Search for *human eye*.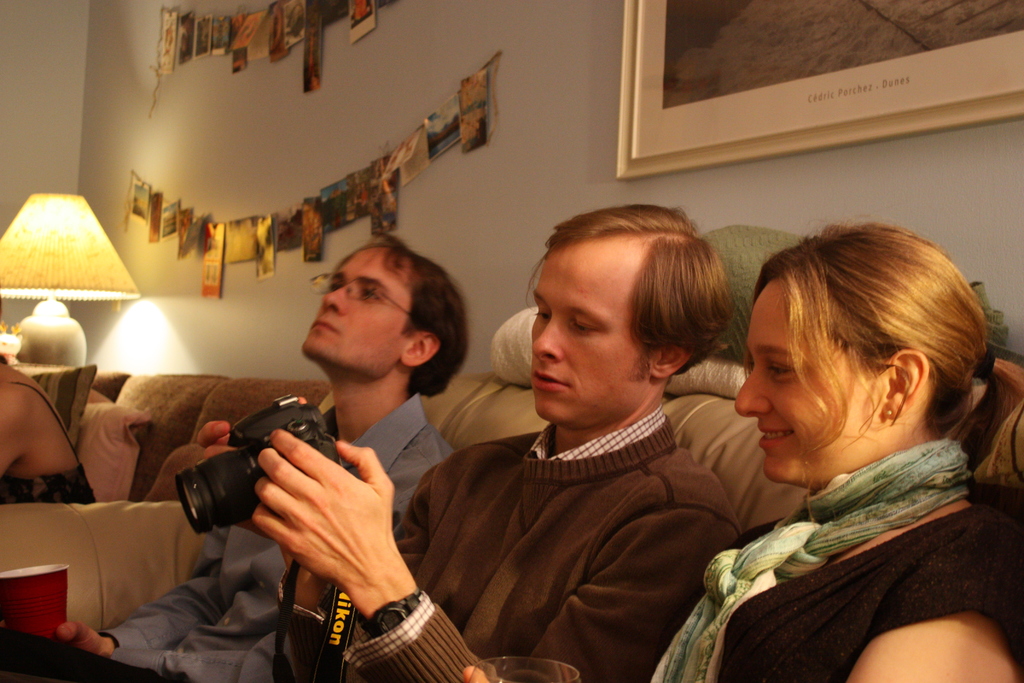
Found at region(772, 362, 800, 387).
